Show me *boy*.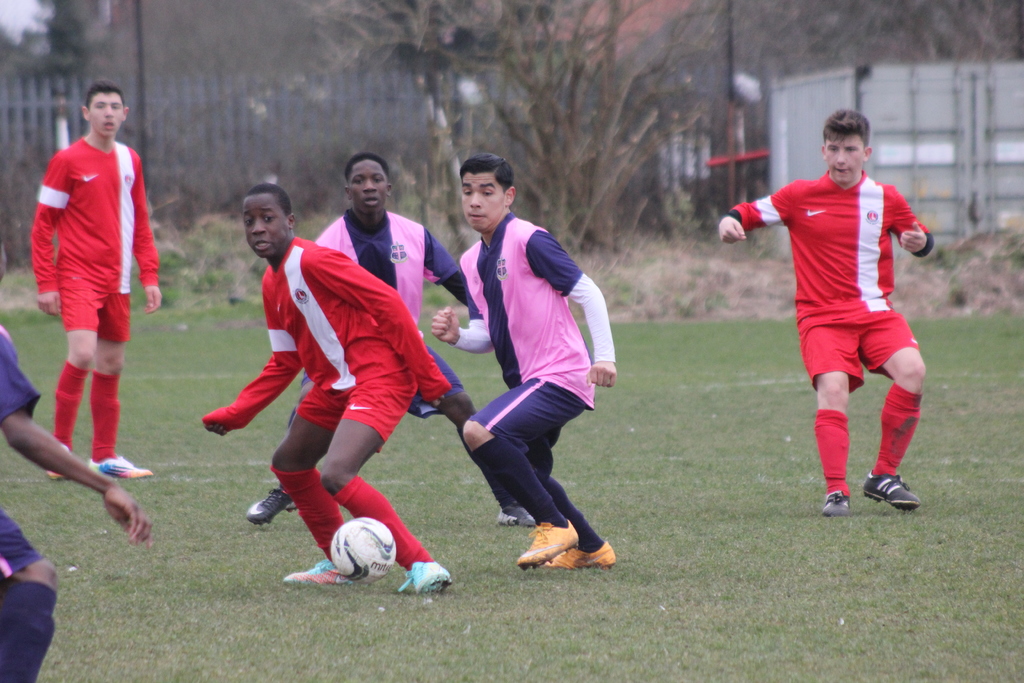
*boy* is here: x1=716, y1=112, x2=934, y2=515.
